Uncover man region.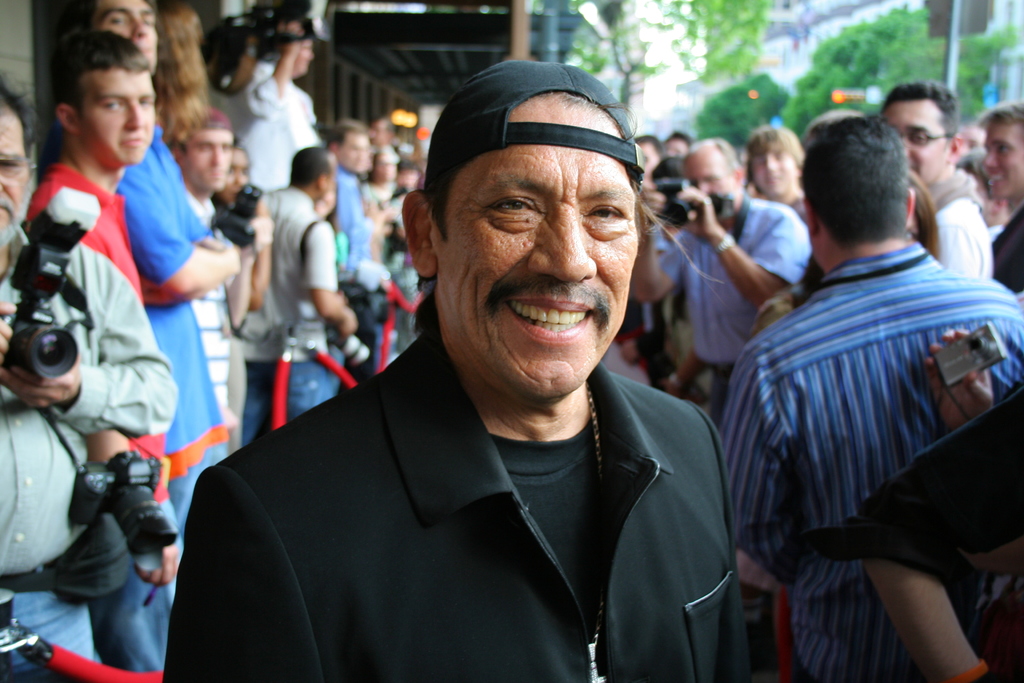
Uncovered: box=[156, 110, 263, 511].
